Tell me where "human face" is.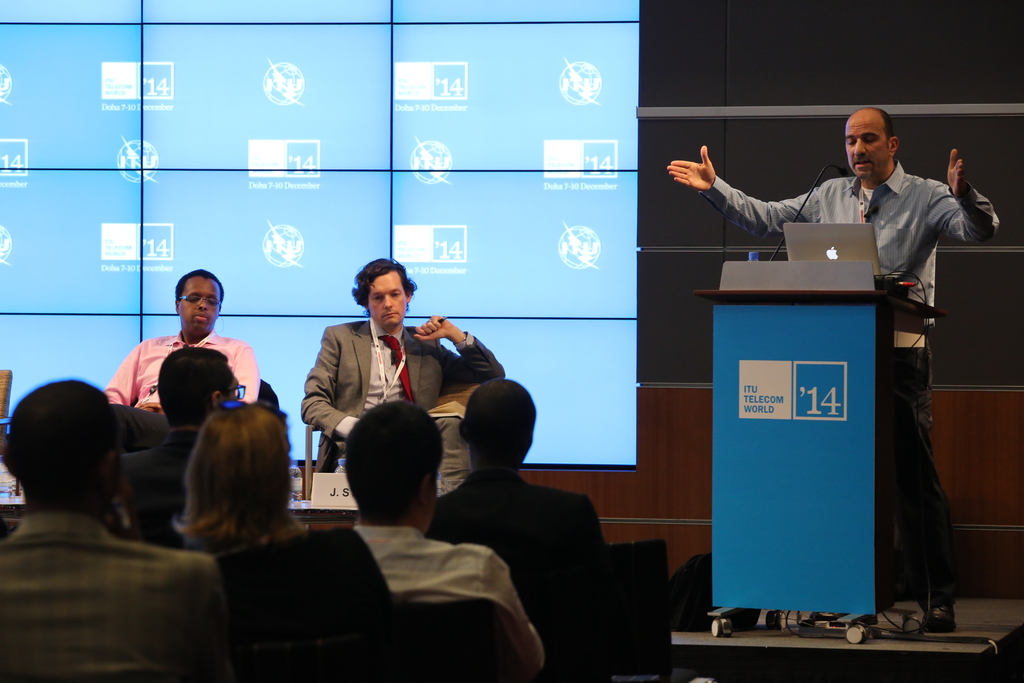
"human face" is at {"left": 177, "top": 274, "right": 224, "bottom": 335}.
